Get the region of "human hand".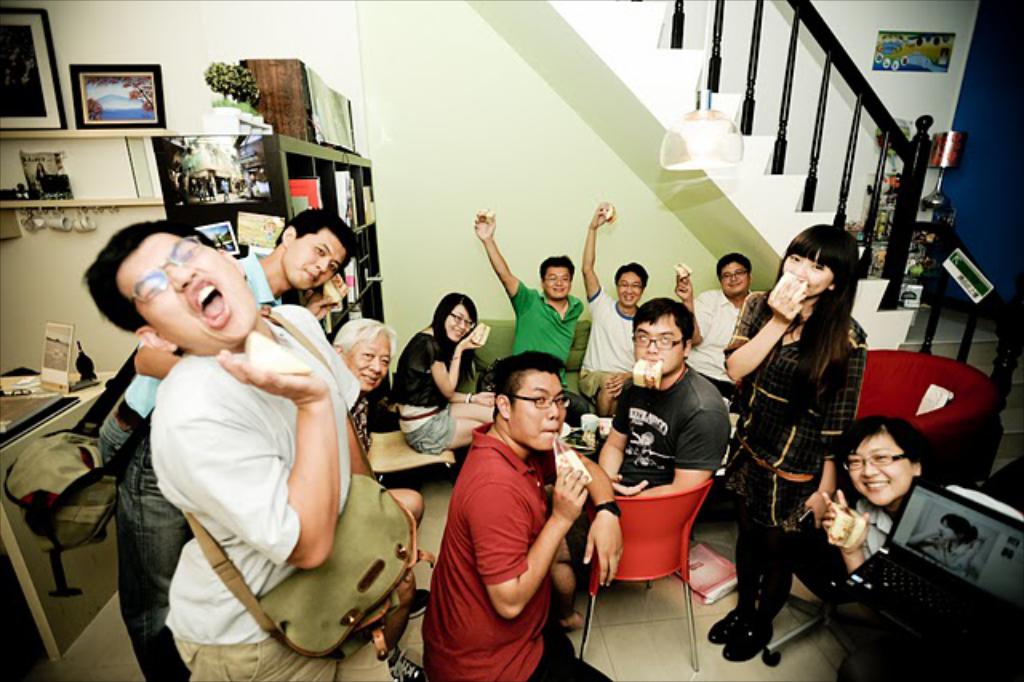
<box>589,199,616,226</box>.
